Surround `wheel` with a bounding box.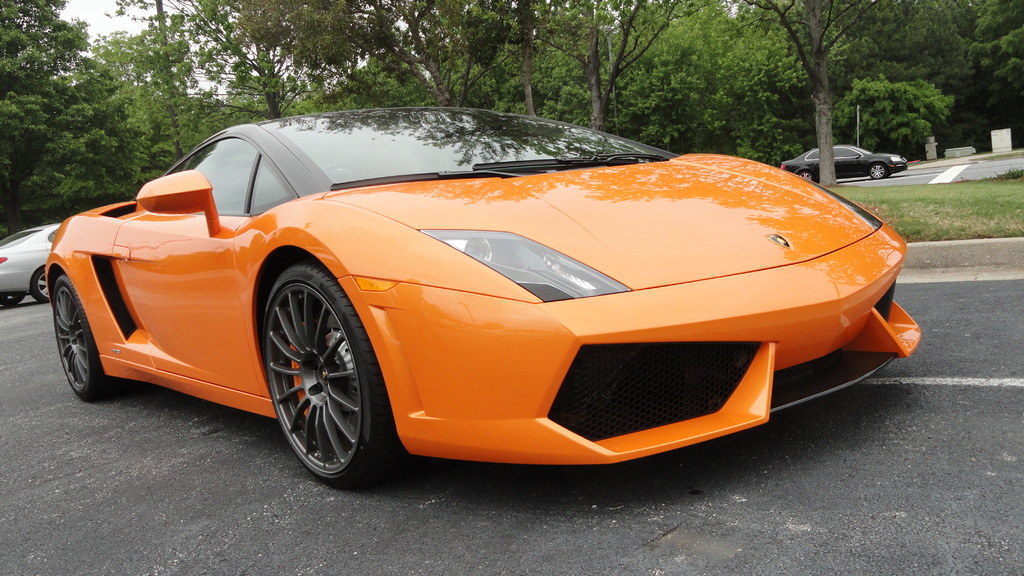
[left=797, top=171, right=813, bottom=180].
